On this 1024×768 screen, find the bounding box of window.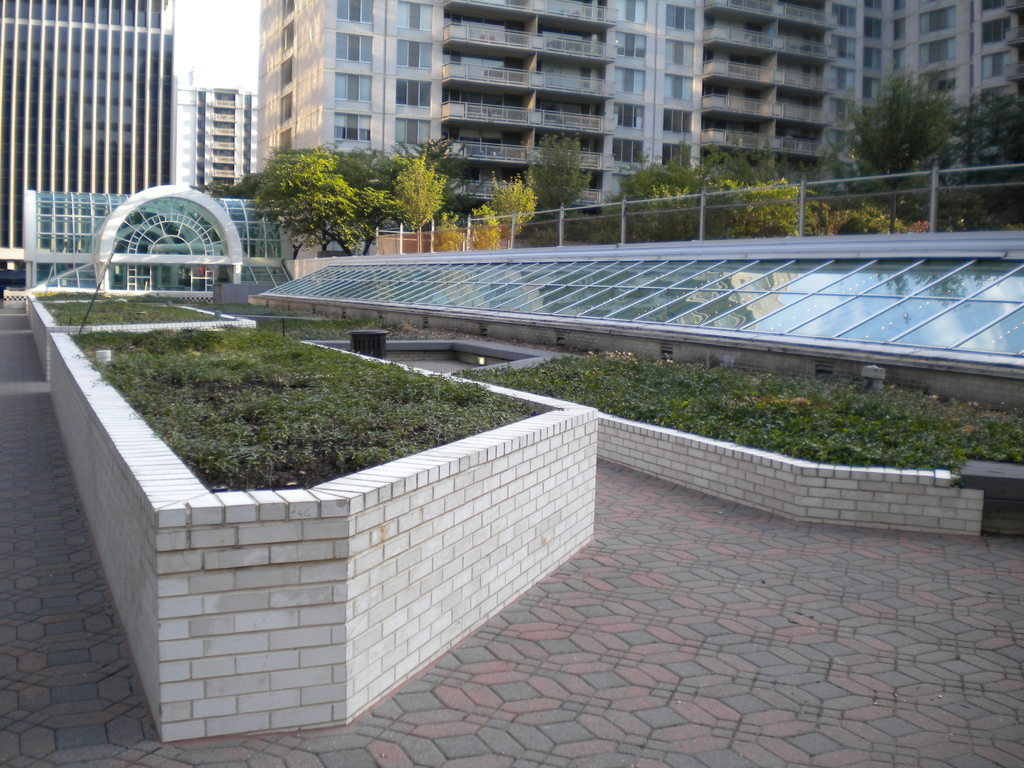
Bounding box: left=616, top=66, right=648, bottom=94.
